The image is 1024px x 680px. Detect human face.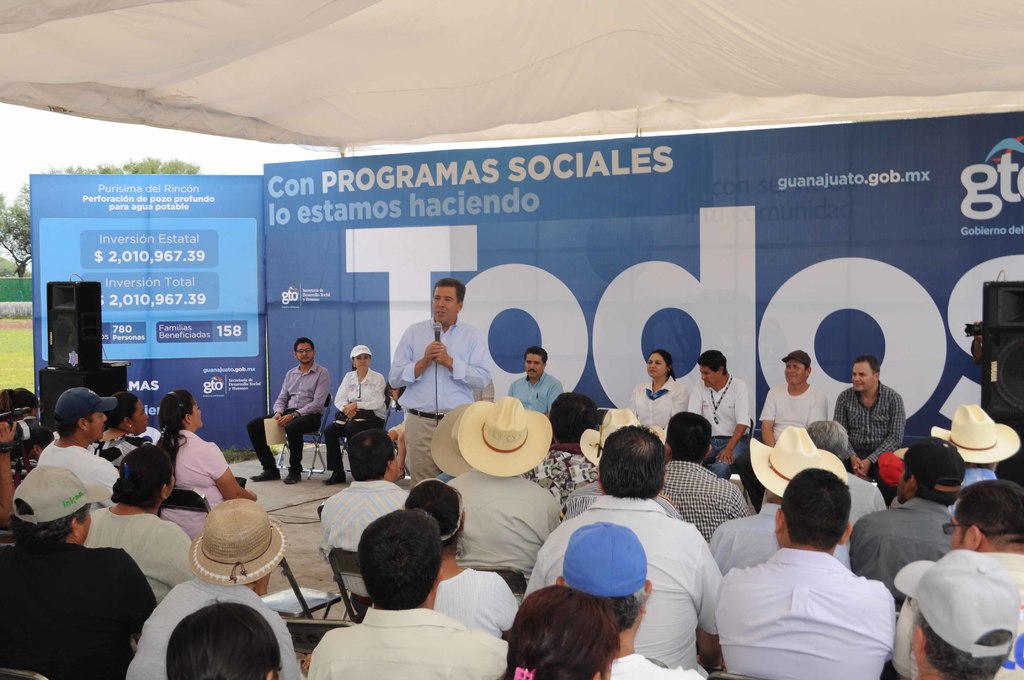
Detection: rect(851, 360, 872, 391).
